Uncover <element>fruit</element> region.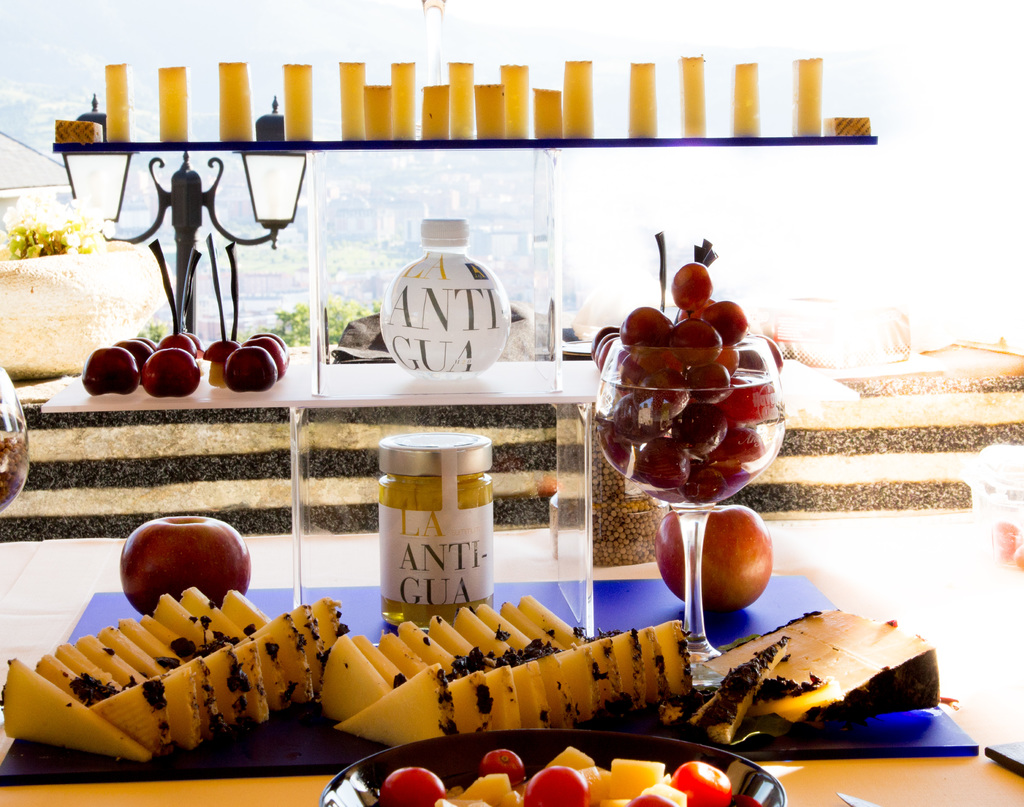
Uncovered: 143 345 198 397.
